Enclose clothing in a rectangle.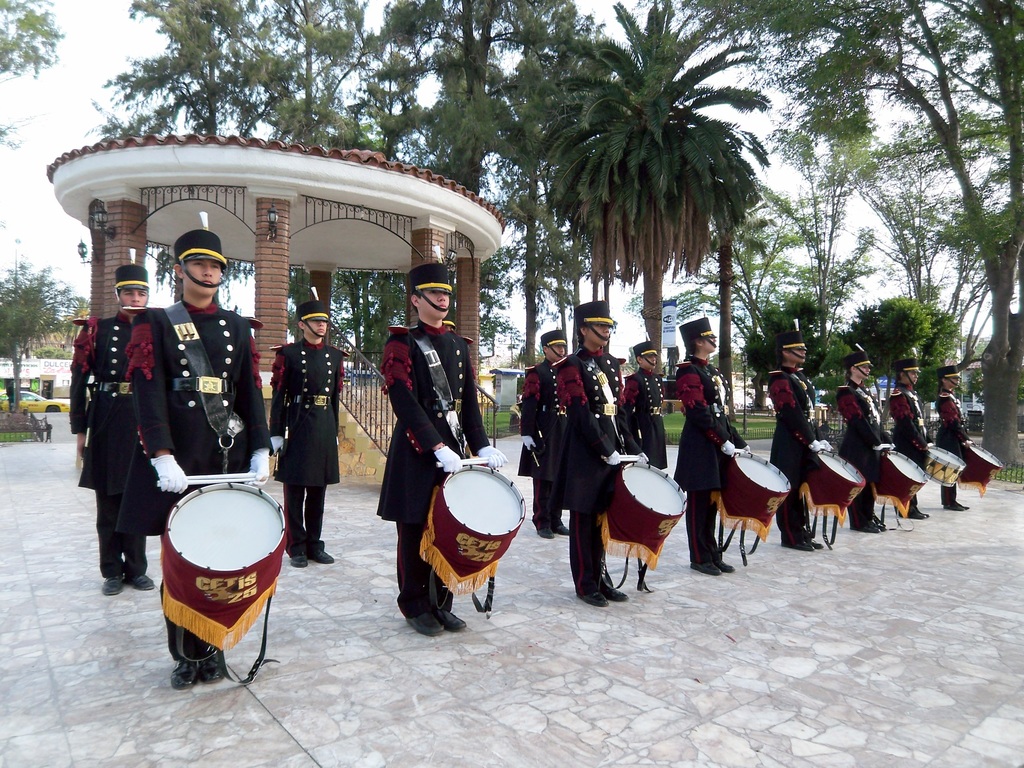
<bbox>760, 358, 822, 532</bbox>.
